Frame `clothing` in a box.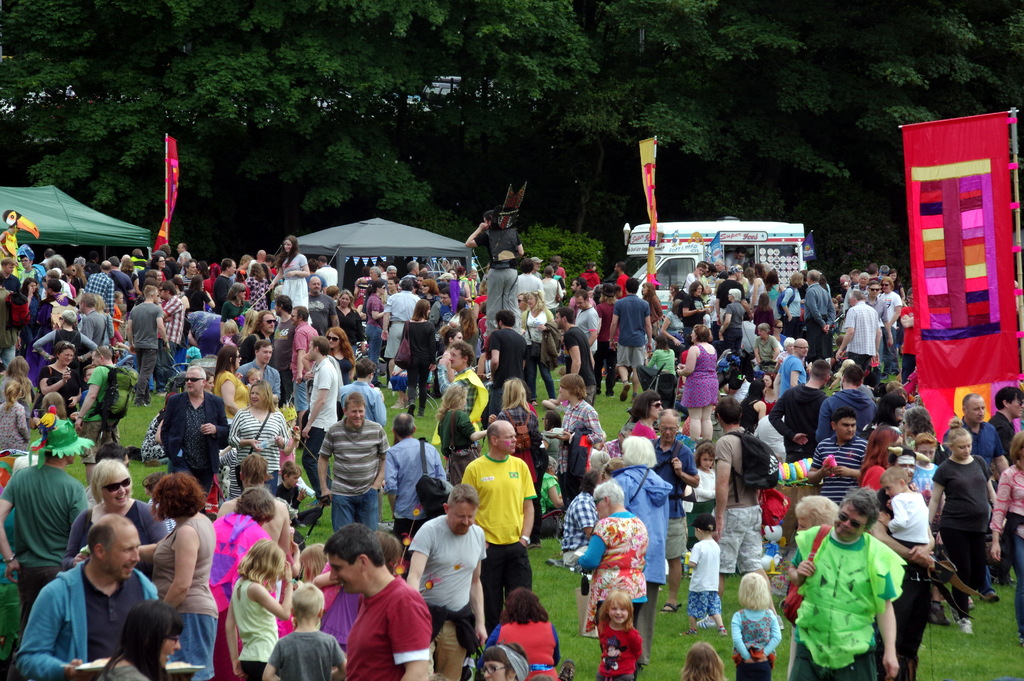
bbox=(387, 434, 447, 537).
